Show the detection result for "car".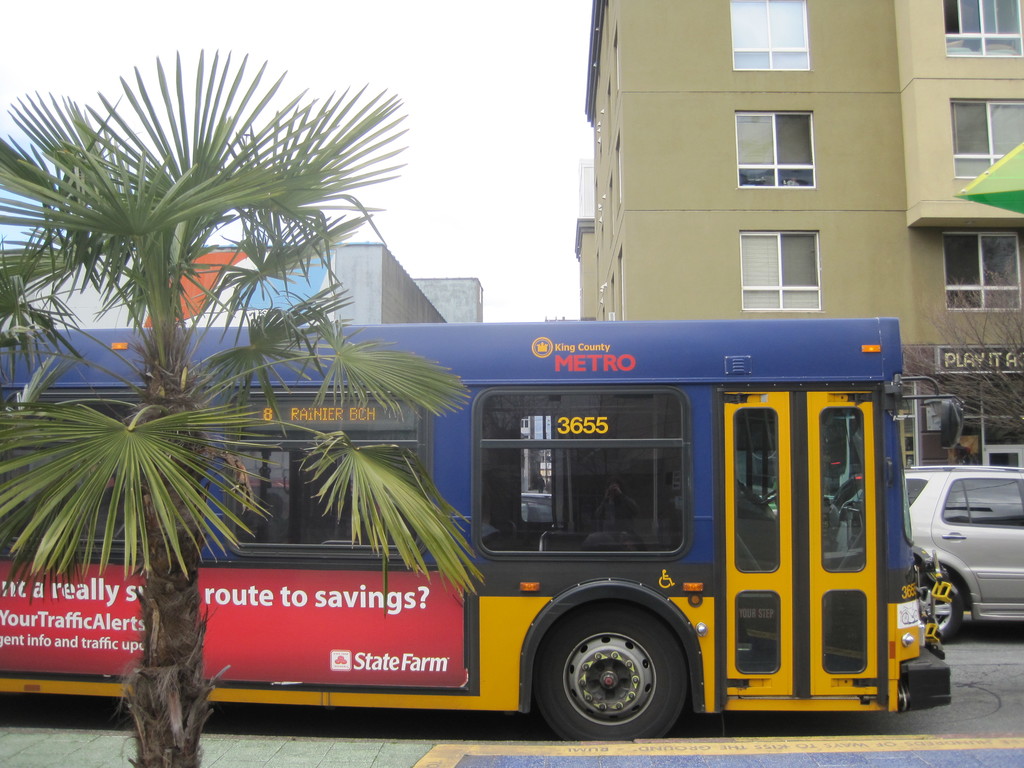
bbox=(524, 492, 555, 523).
